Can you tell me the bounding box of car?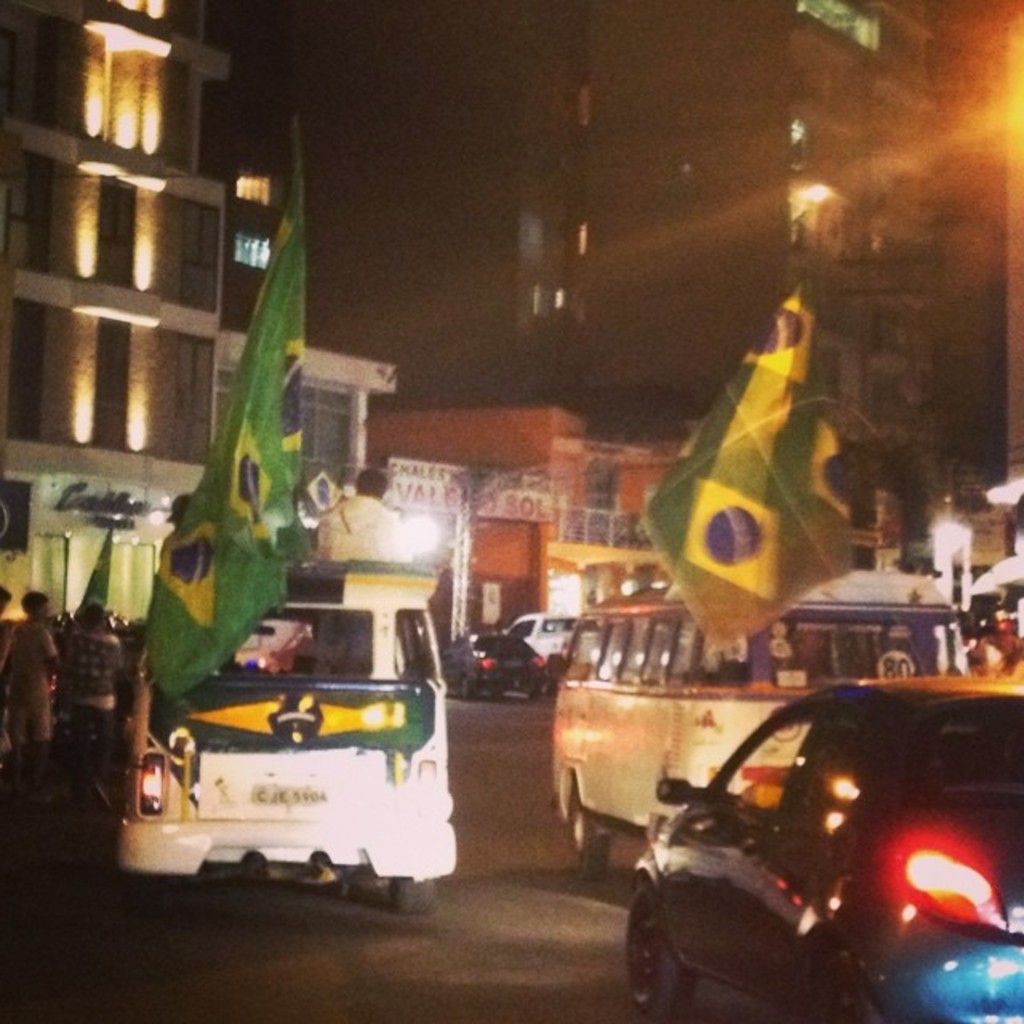
(446,635,546,699).
